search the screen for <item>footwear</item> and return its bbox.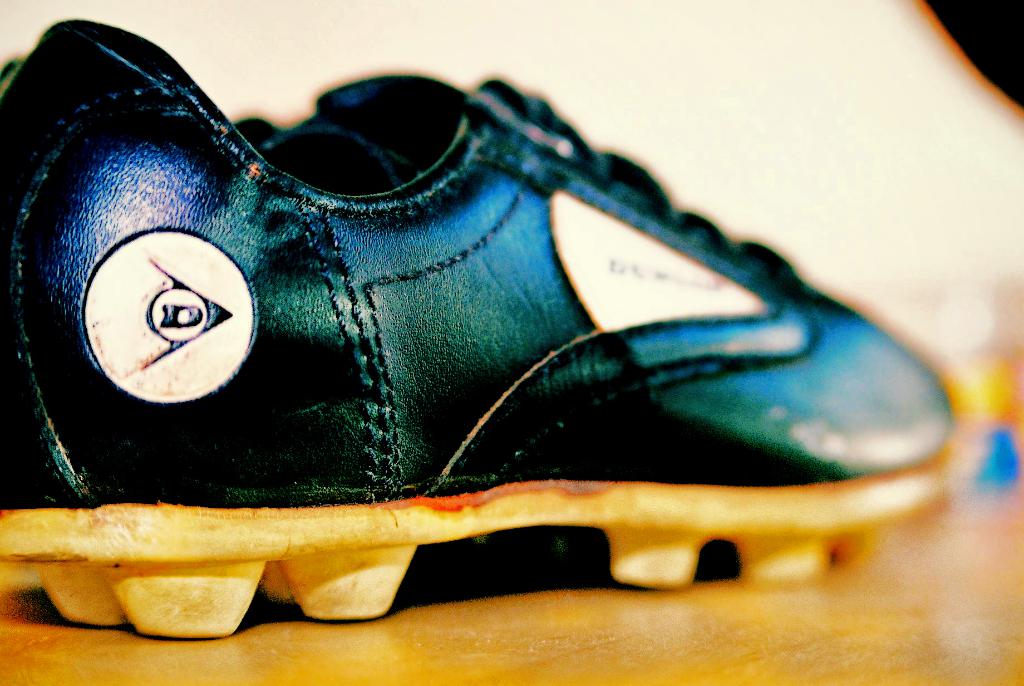
Found: bbox(0, 7, 948, 648).
